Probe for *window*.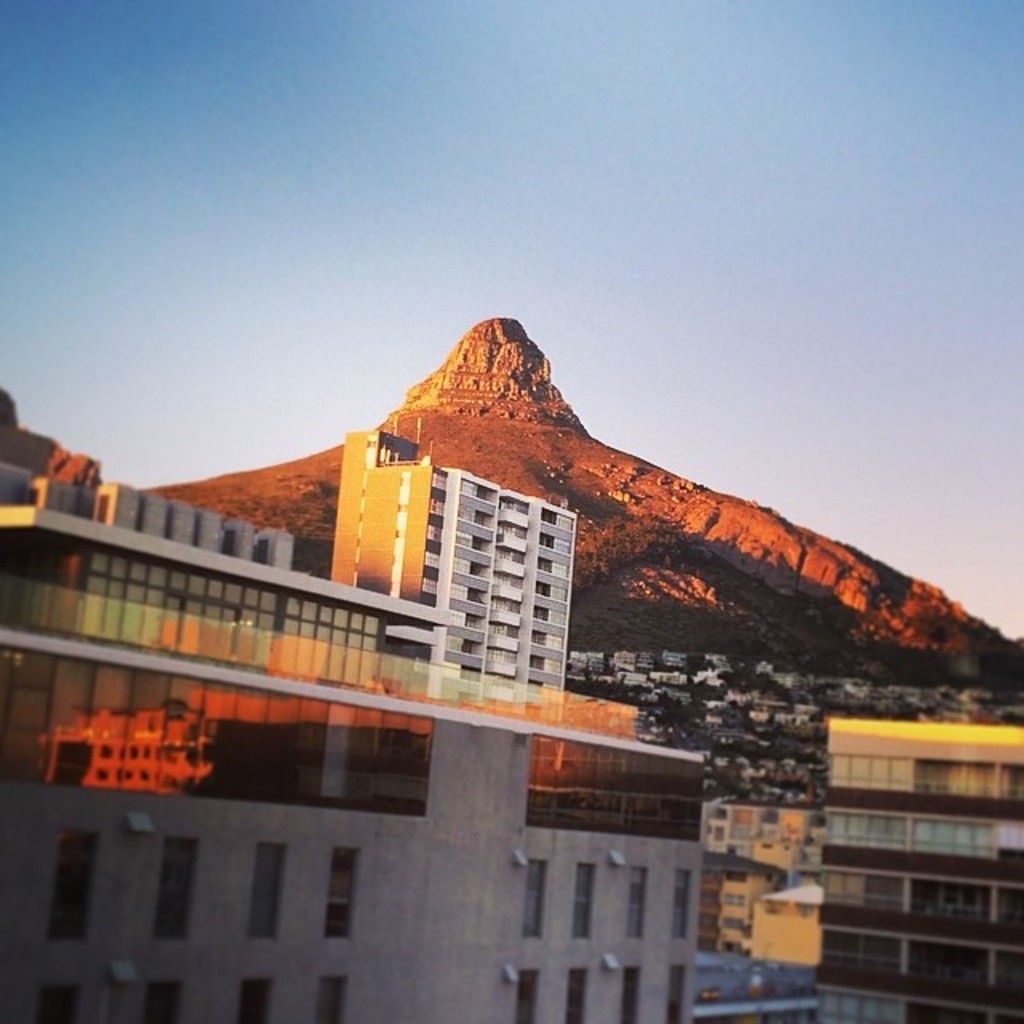
Probe result: bbox=(670, 869, 696, 947).
